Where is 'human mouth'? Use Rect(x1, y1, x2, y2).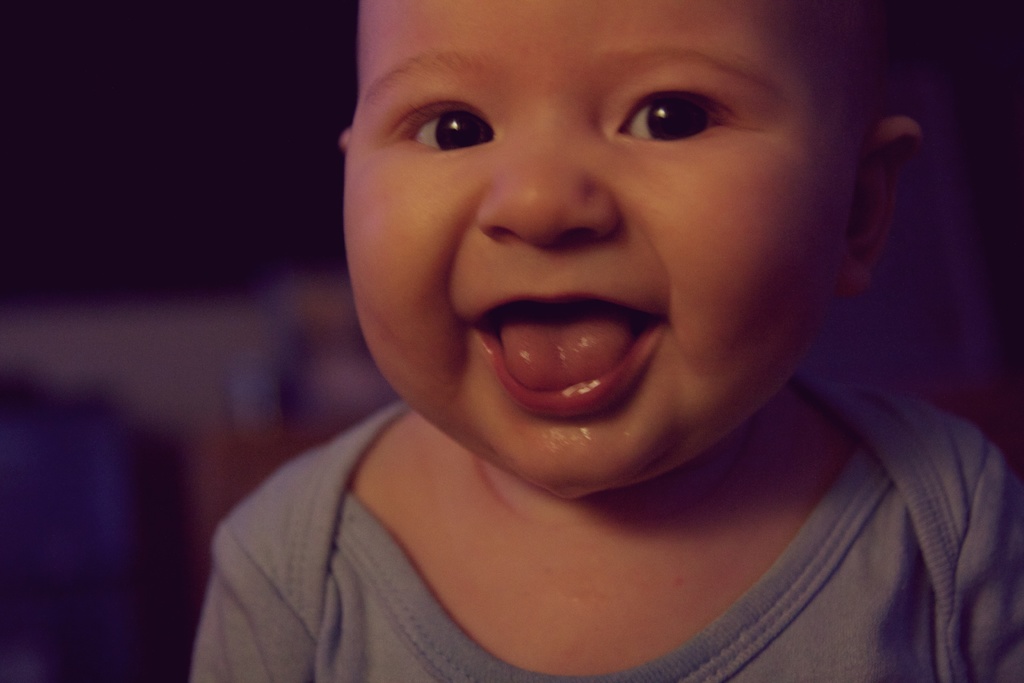
Rect(469, 290, 666, 415).
